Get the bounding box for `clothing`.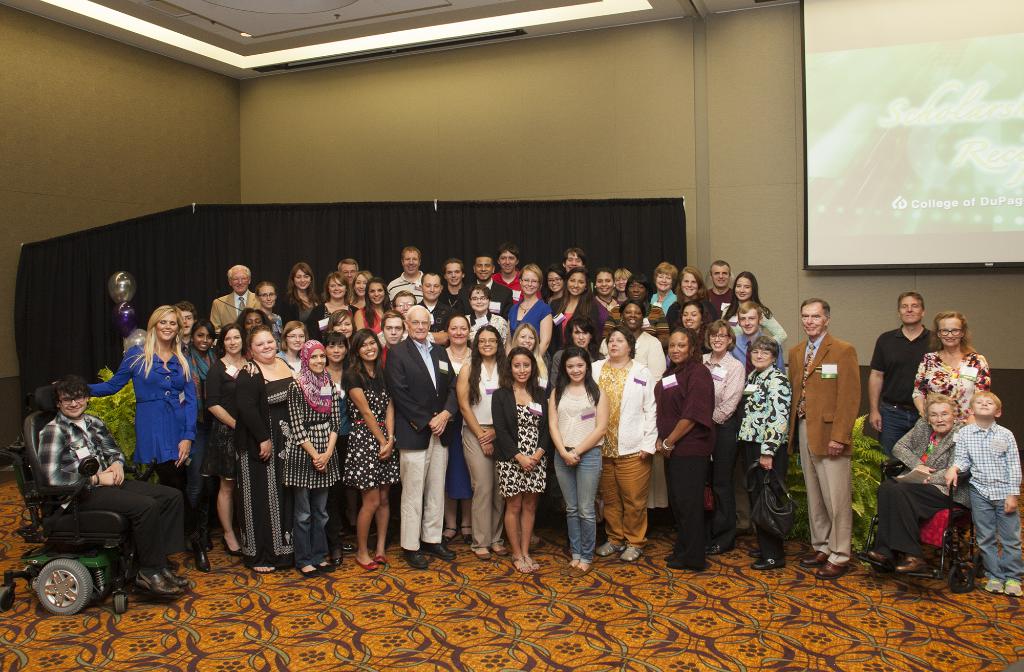
509:297:555:333.
